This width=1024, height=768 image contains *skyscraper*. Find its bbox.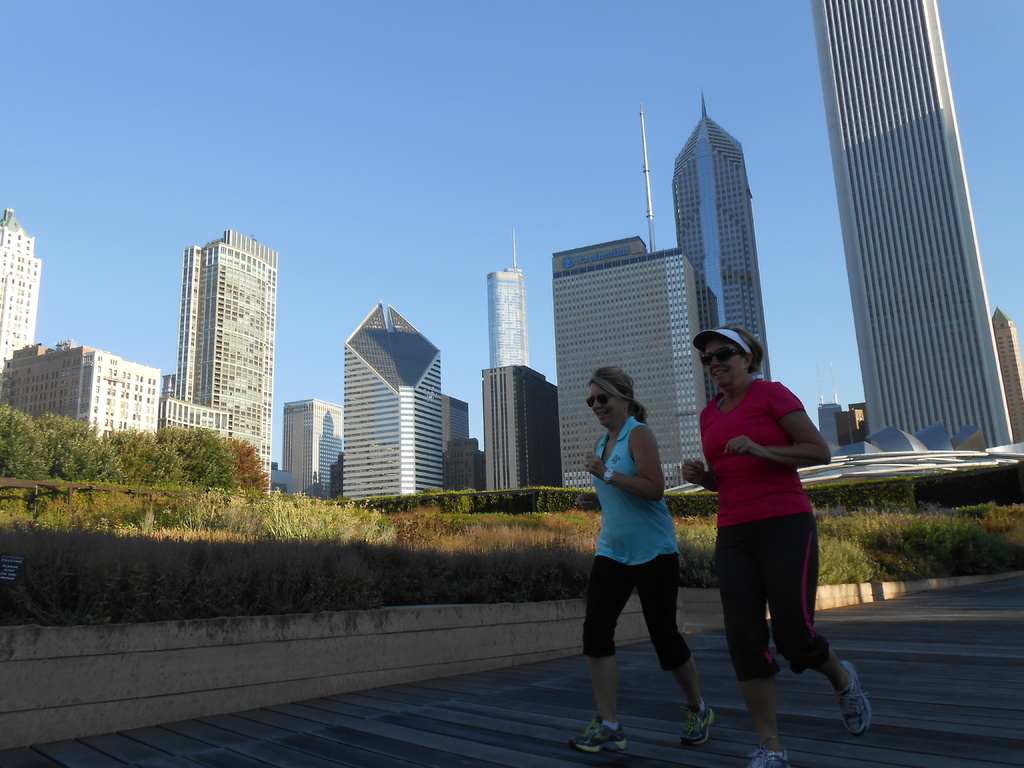
(x1=278, y1=393, x2=347, y2=507).
